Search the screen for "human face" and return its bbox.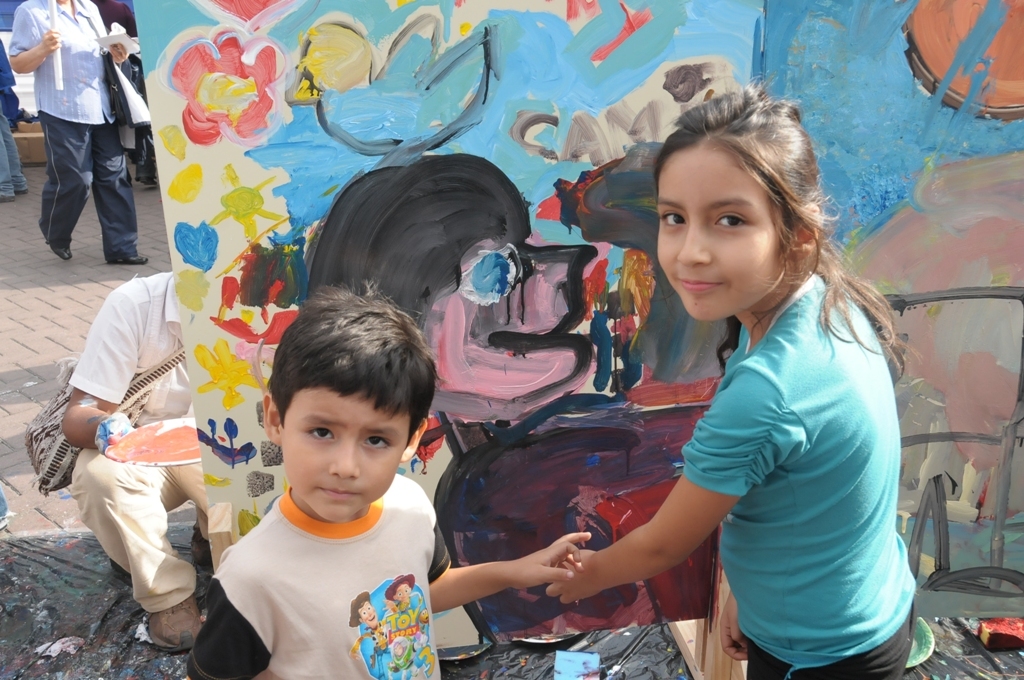
Found: (279,391,410,520).
